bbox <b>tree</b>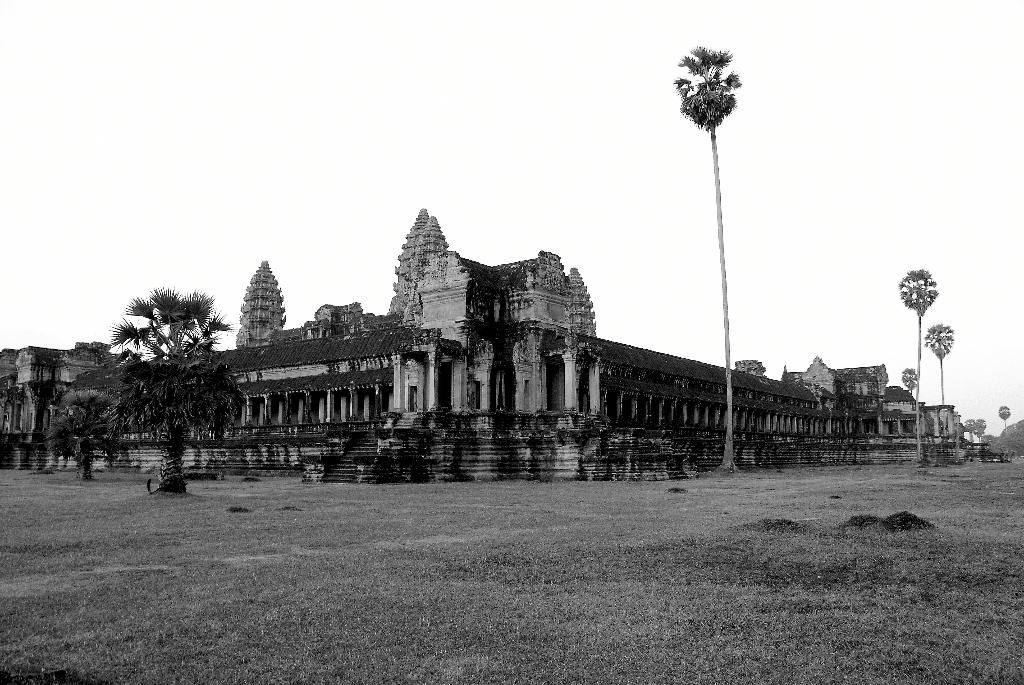
l=998, t=405, r=1009, b=433
